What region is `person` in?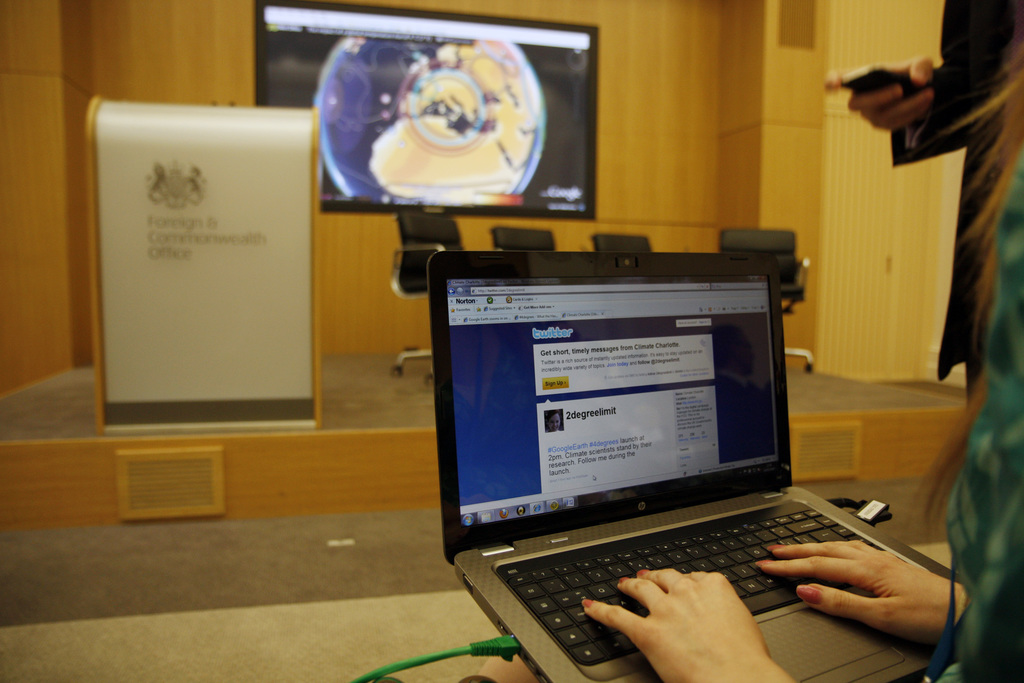
box=[579, 20, 1023, 682].
